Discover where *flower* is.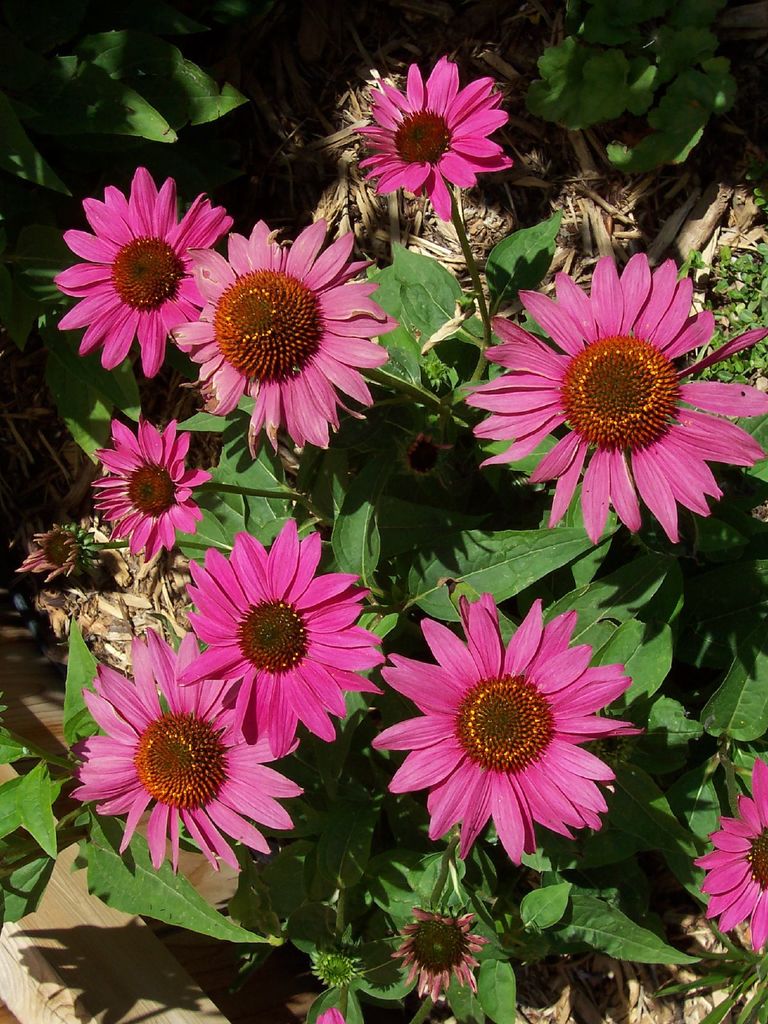
Discovered at select_region(69, 622, 308, 876).
